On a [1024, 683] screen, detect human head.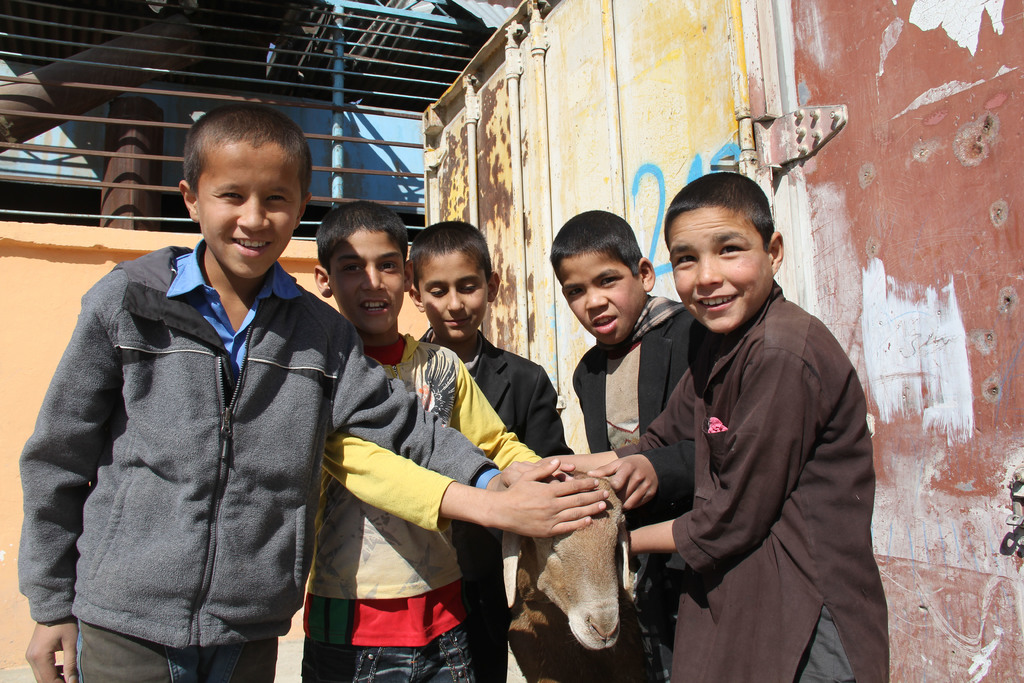
detection(407, 219, 499, 342).
